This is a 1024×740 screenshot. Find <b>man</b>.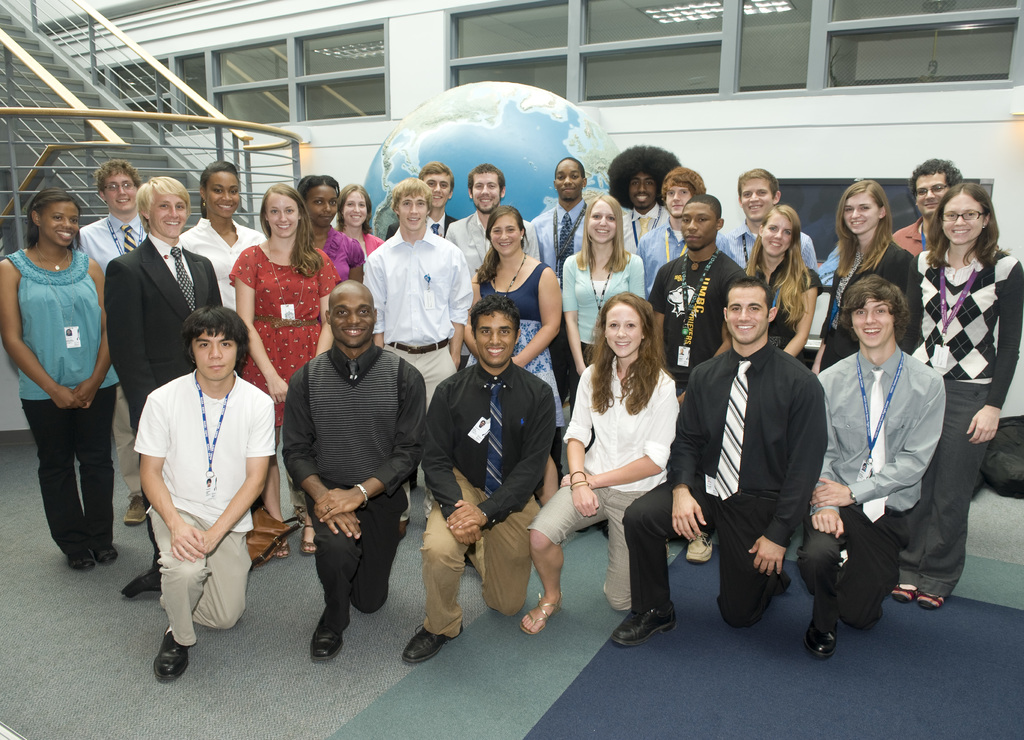
Bounding box: <region>720, 168, 809, 271</region>.
